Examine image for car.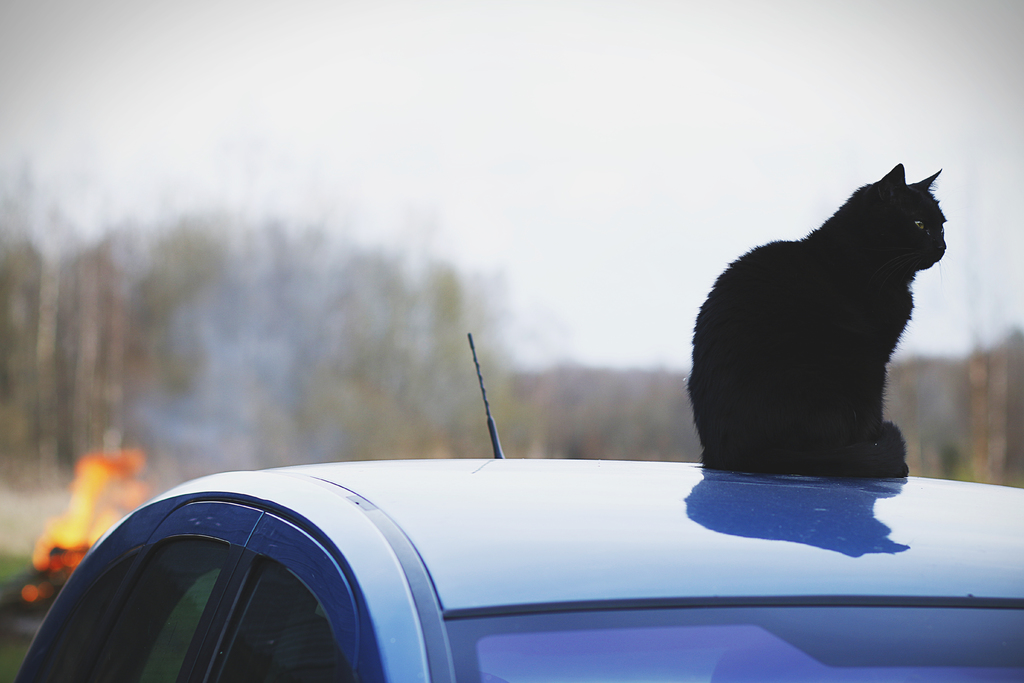
Examination result: locate(10, 334, 1023, 682).
